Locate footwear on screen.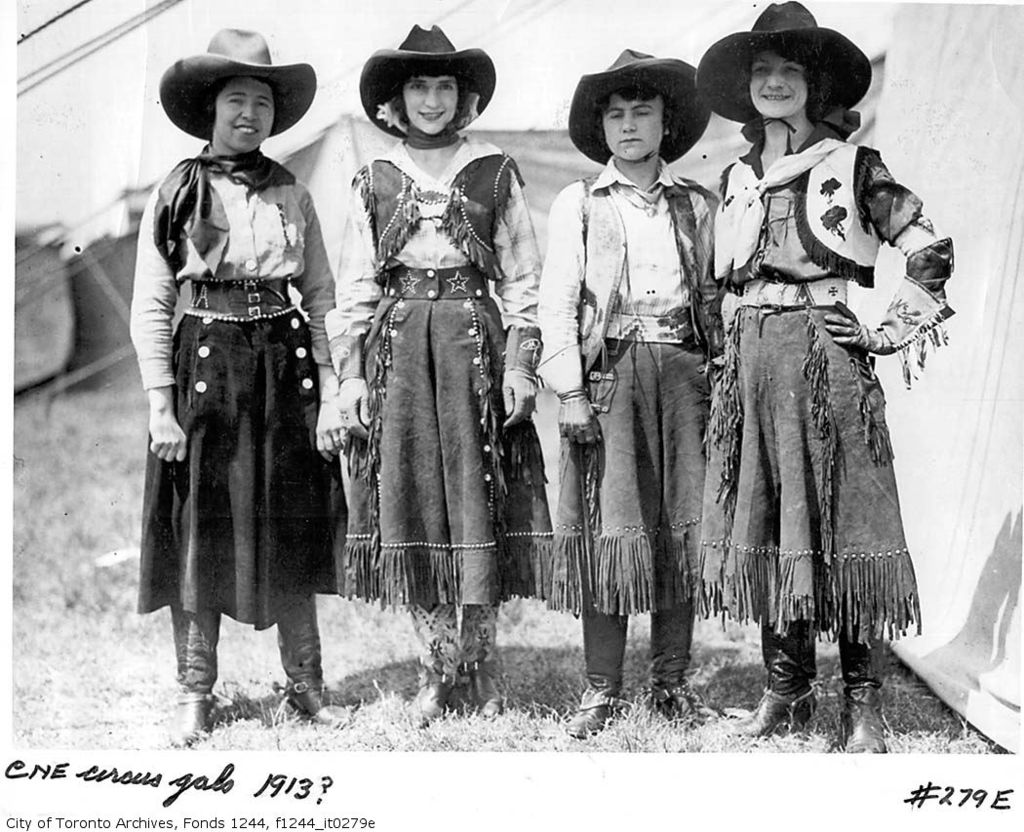
On screen at <region>559, 682, 625, 736</region>.
